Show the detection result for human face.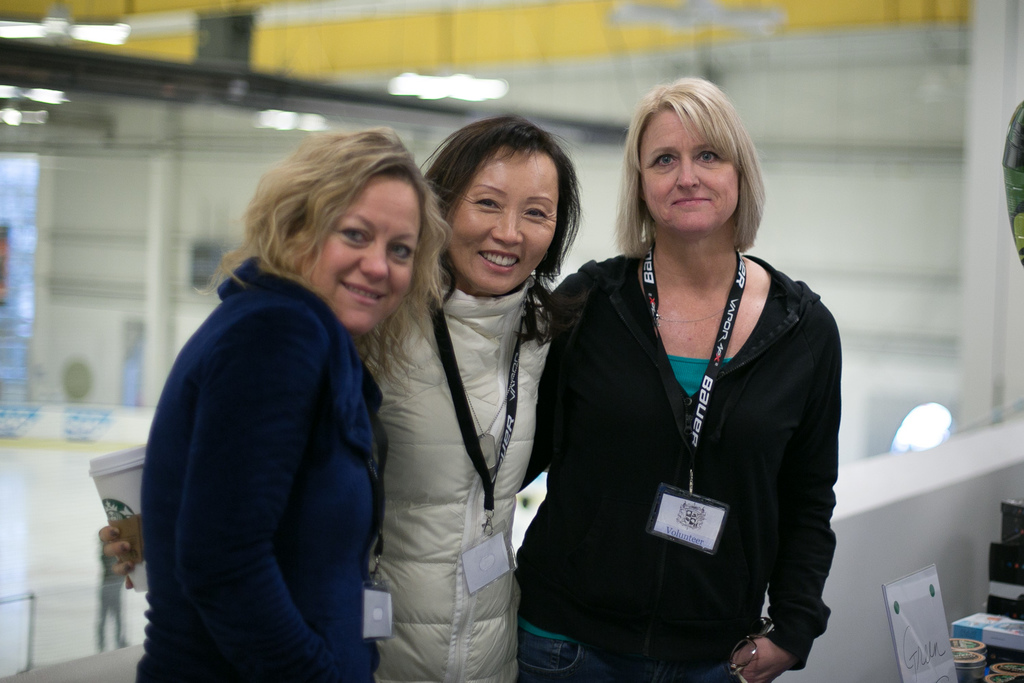
(298, 173, 418, 335).
